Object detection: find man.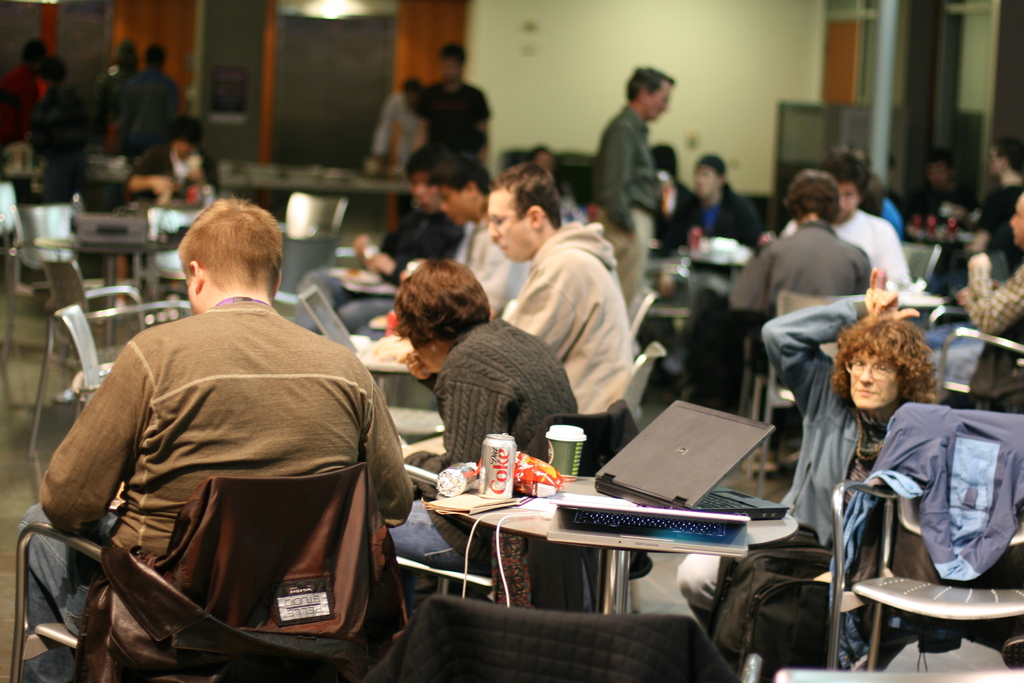
<box>373,79,426,179</box>.
